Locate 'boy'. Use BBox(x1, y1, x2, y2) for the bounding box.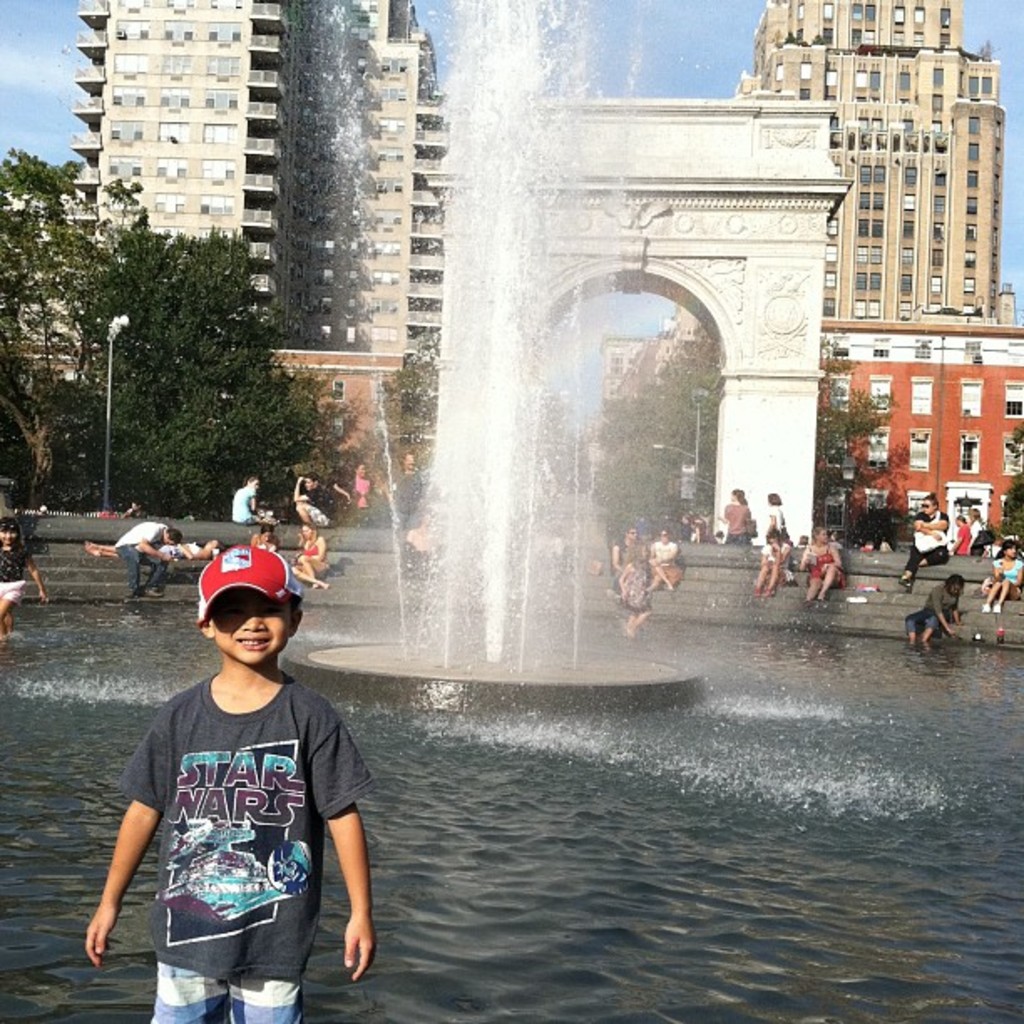
BBox(77, 549, 387, 1012).
